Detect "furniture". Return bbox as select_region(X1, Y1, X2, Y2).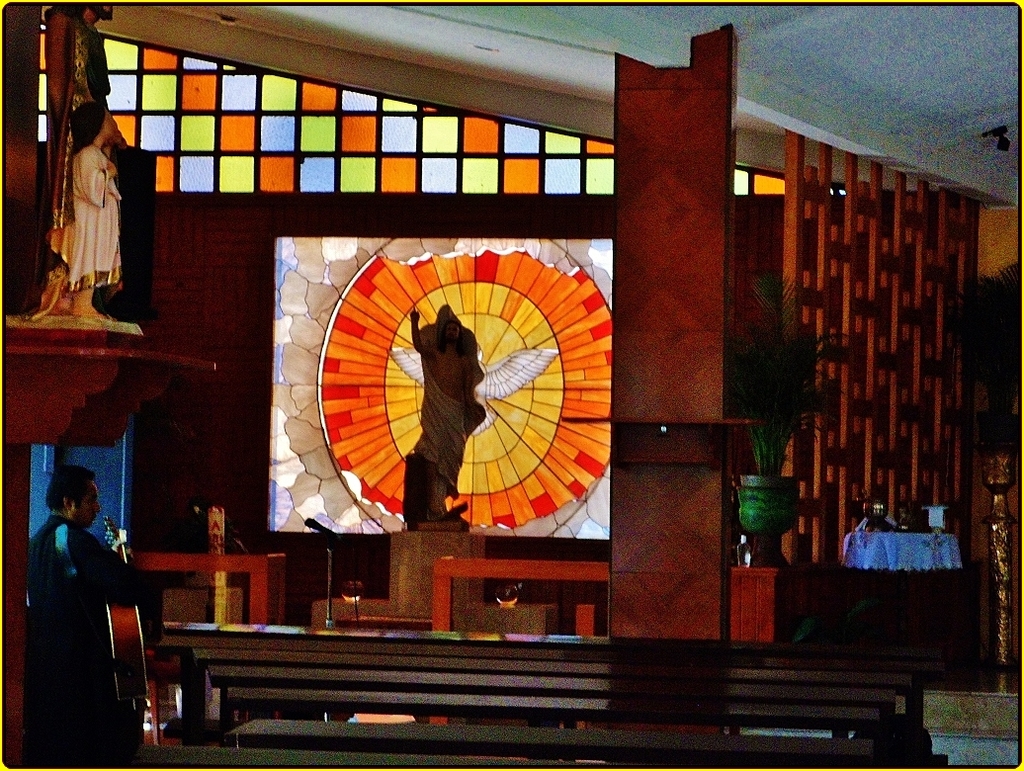
select_region(238, 719, 871, 762).
